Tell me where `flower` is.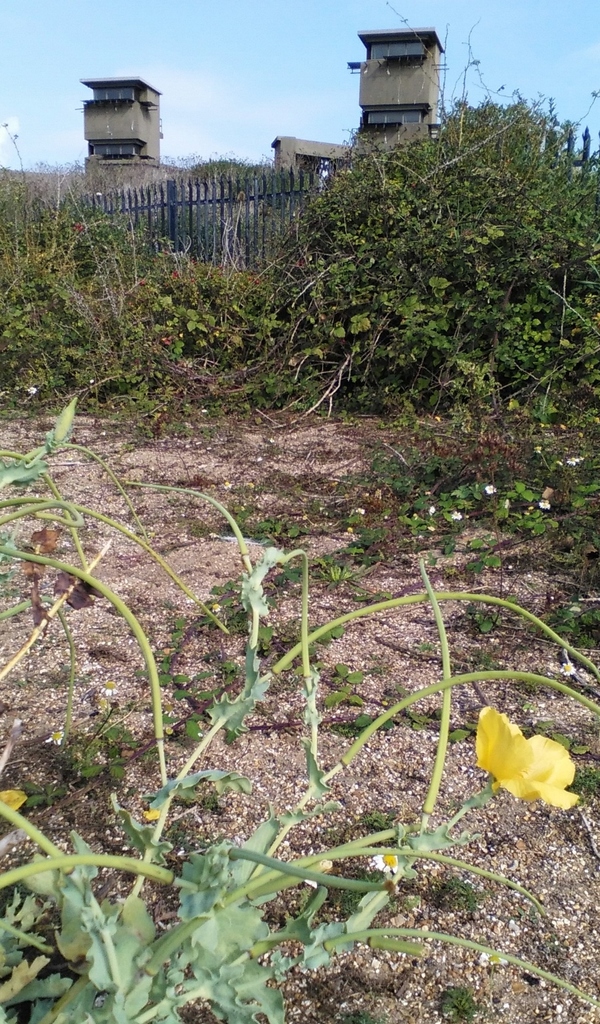
`flower` is at (451, 510, 462, 520).
